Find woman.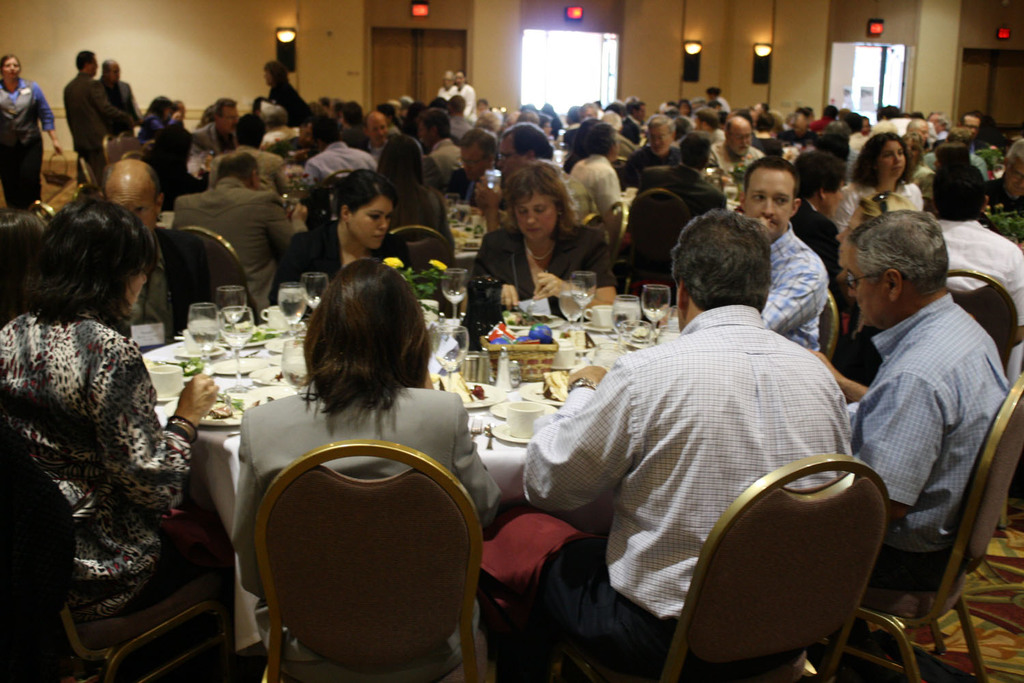
(x1=823, y1=132, x2=926, y2=238).
